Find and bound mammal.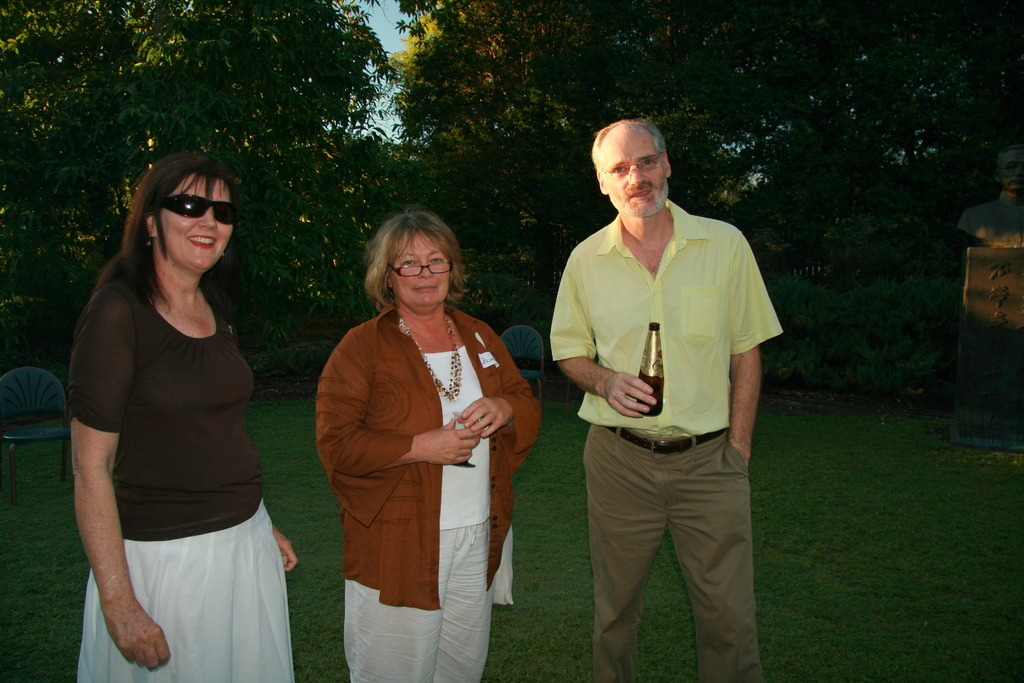
Bound: box(74, 154, 302, 682).
